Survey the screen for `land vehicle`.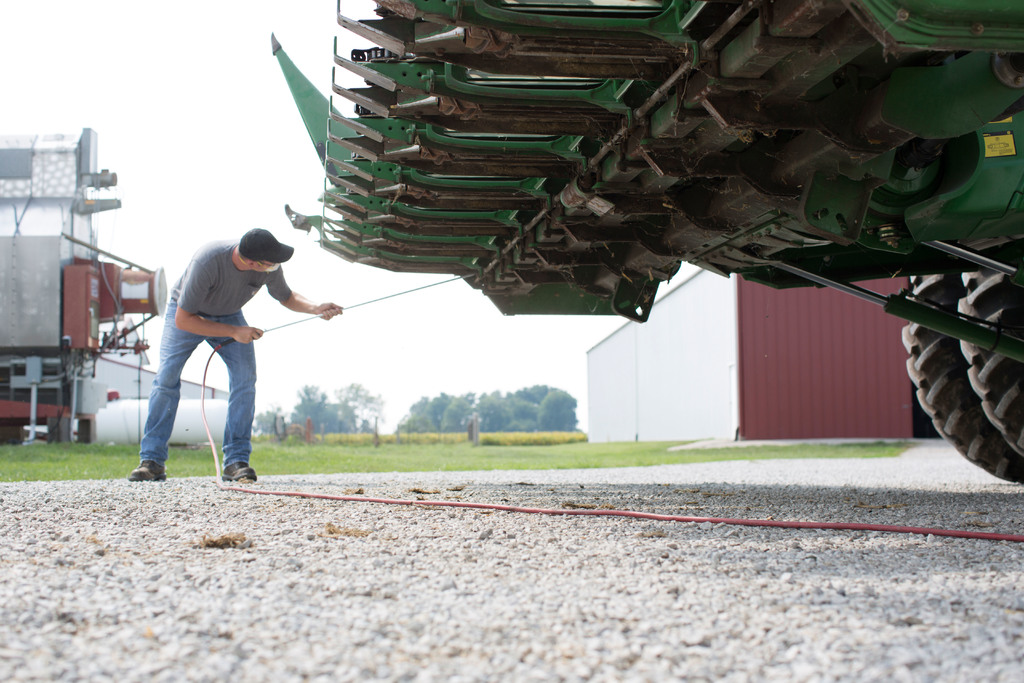
Survey found: pyautogui.locateOnScreen(269, 0, 1023, 489).
